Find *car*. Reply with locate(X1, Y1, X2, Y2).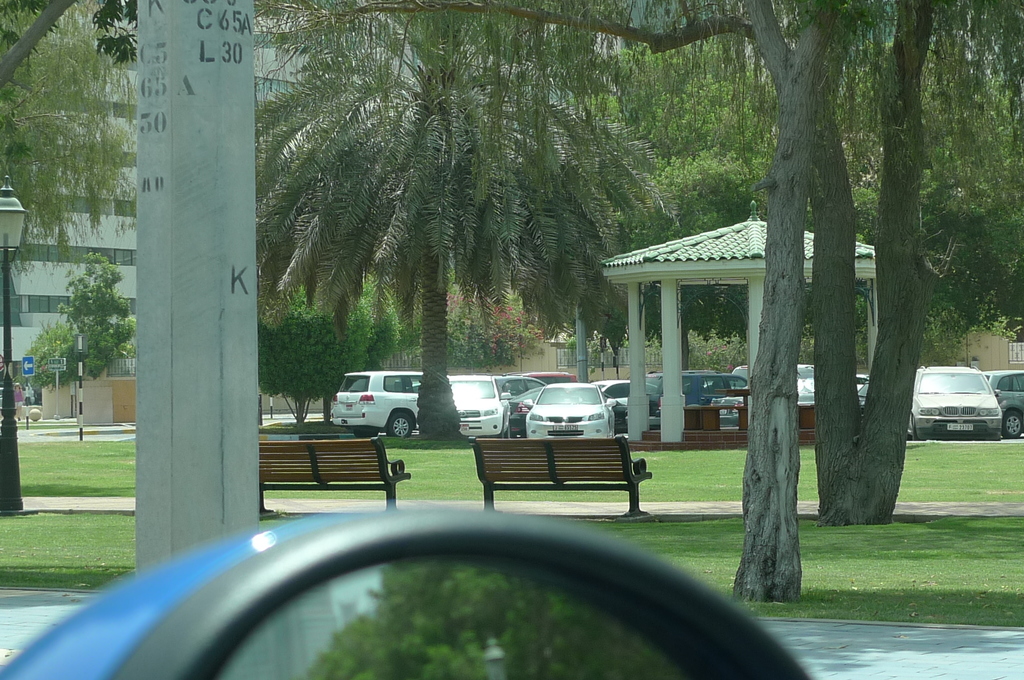
locate(0, 506, 813, 679).
